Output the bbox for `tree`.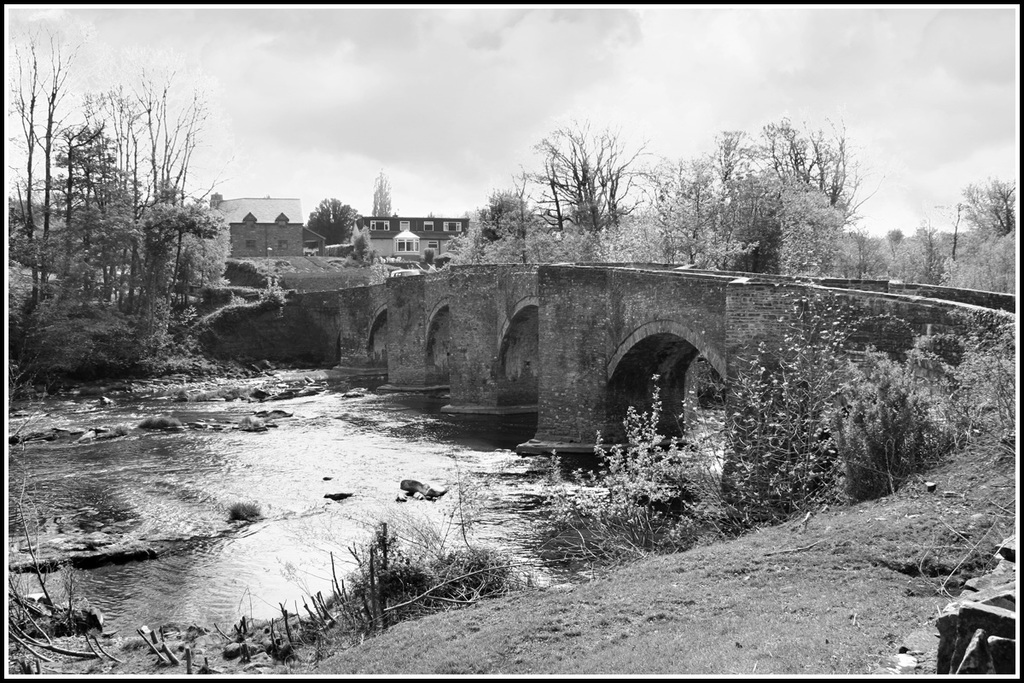
rect(366, 170, 393, 220).
